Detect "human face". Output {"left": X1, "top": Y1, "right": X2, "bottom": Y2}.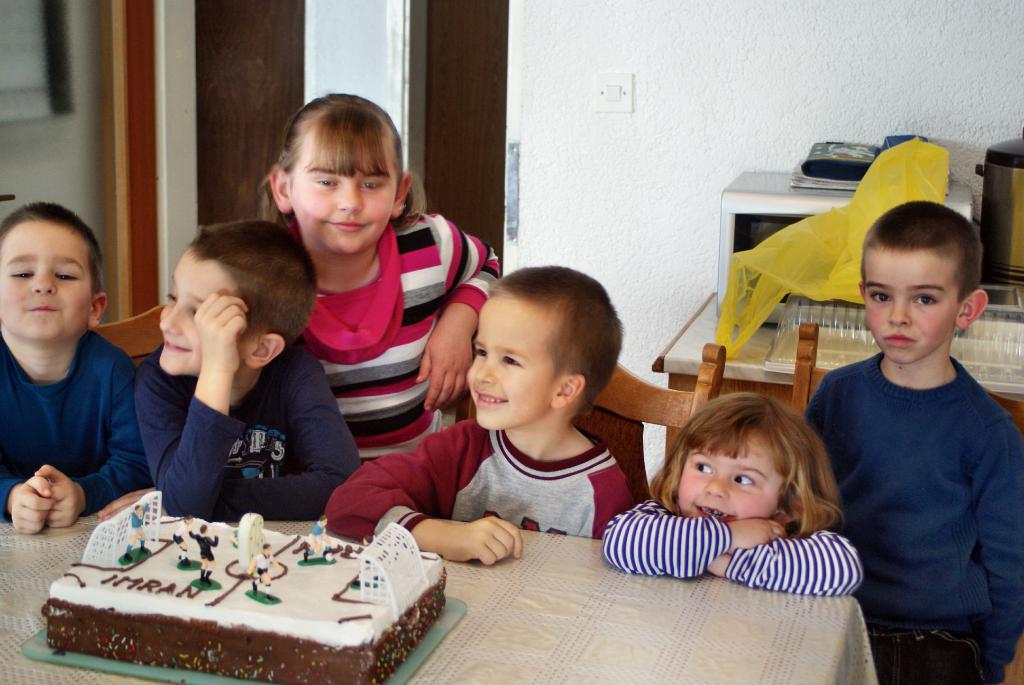
{"left": 864, "top": 250, "right": 959, "bottom": 363}.
